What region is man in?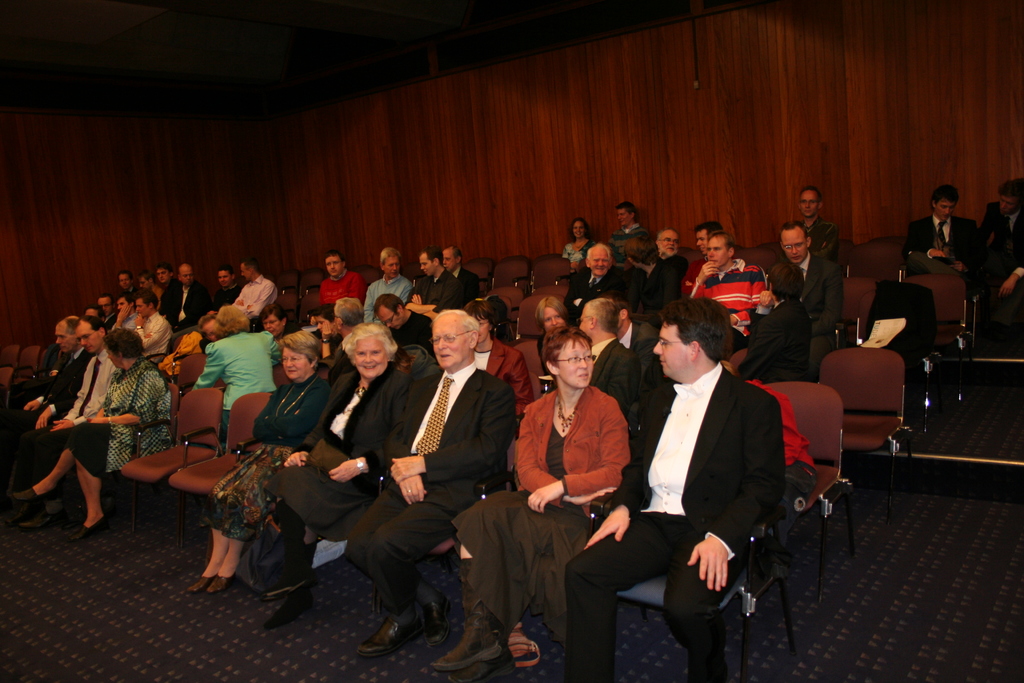
109:296:132:331.
